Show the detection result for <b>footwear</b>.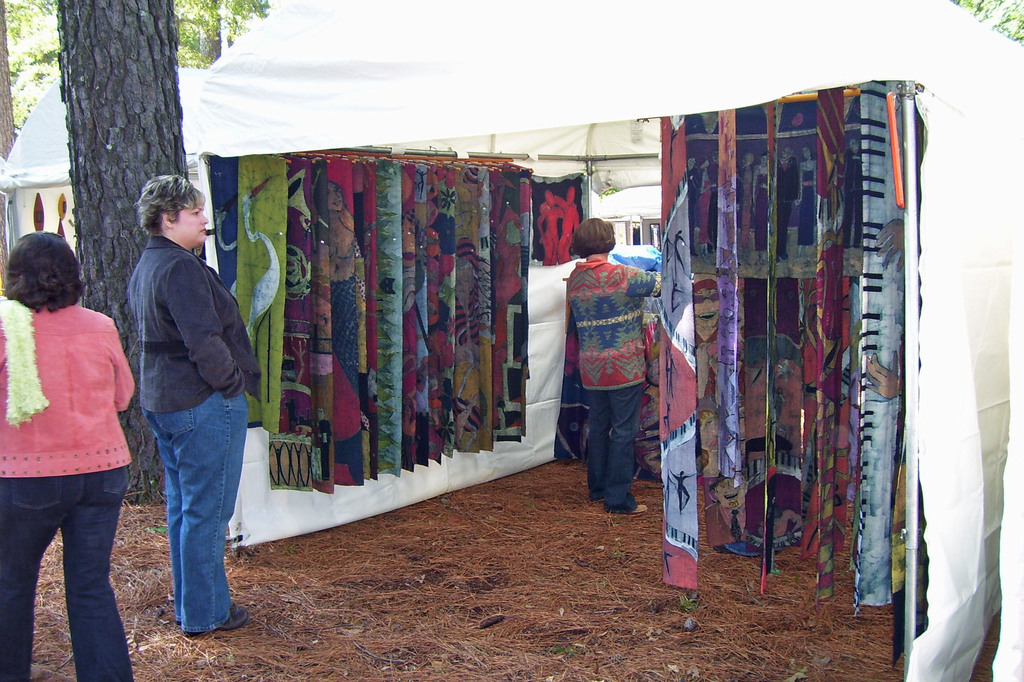
x1=623 y1=503 x2=651 y2=517.
